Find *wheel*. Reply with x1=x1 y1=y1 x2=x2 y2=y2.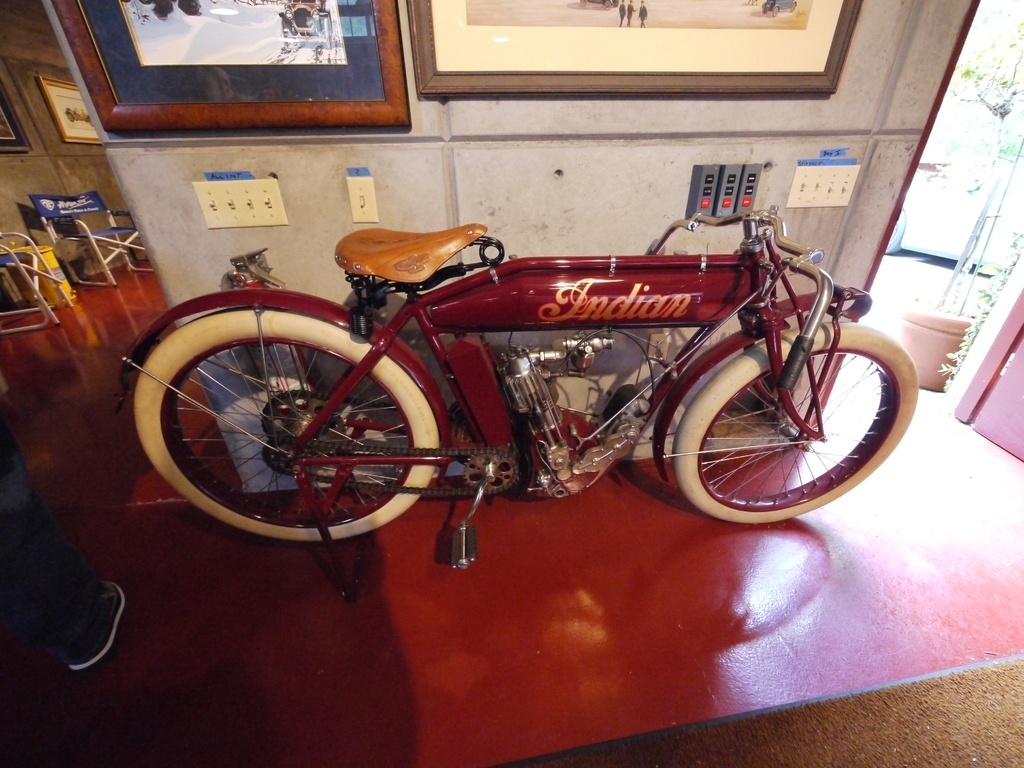
x1=131 y1=308 x2=440 y2=542.
